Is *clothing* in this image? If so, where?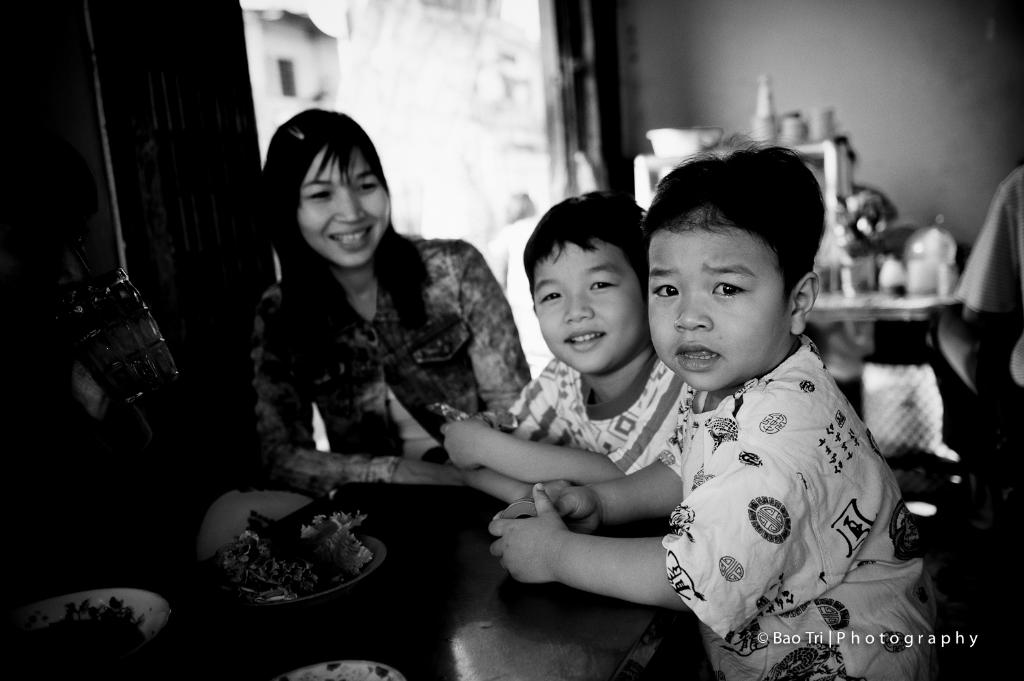
Yes, at 668 333 949 680.
